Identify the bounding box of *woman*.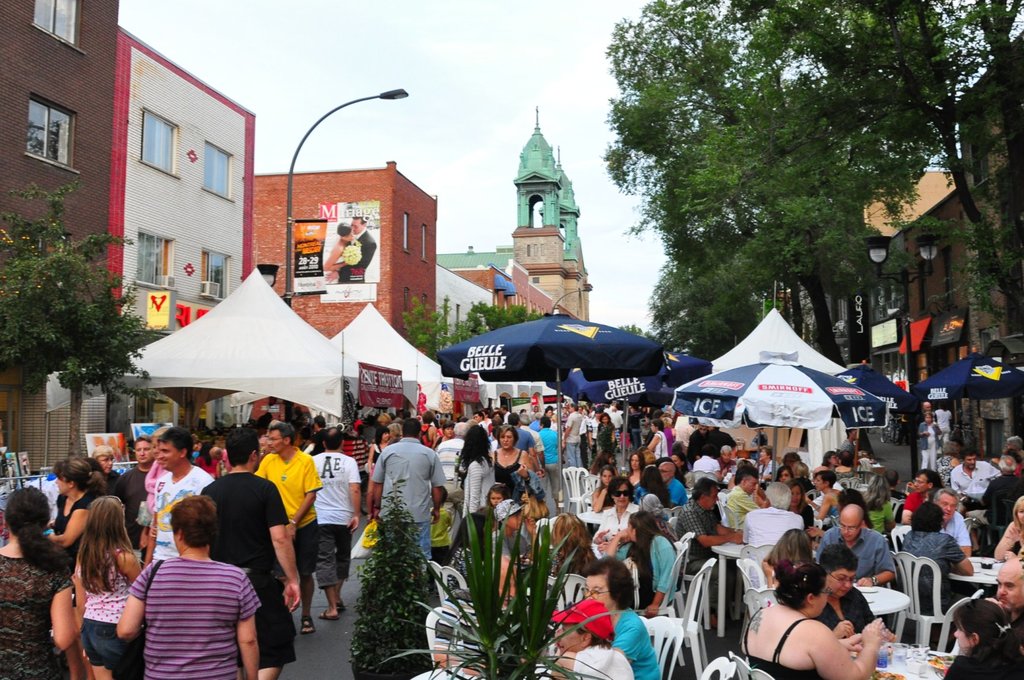
{"left": 645, "top": 419, "right": 666, "bottom": 458}.
